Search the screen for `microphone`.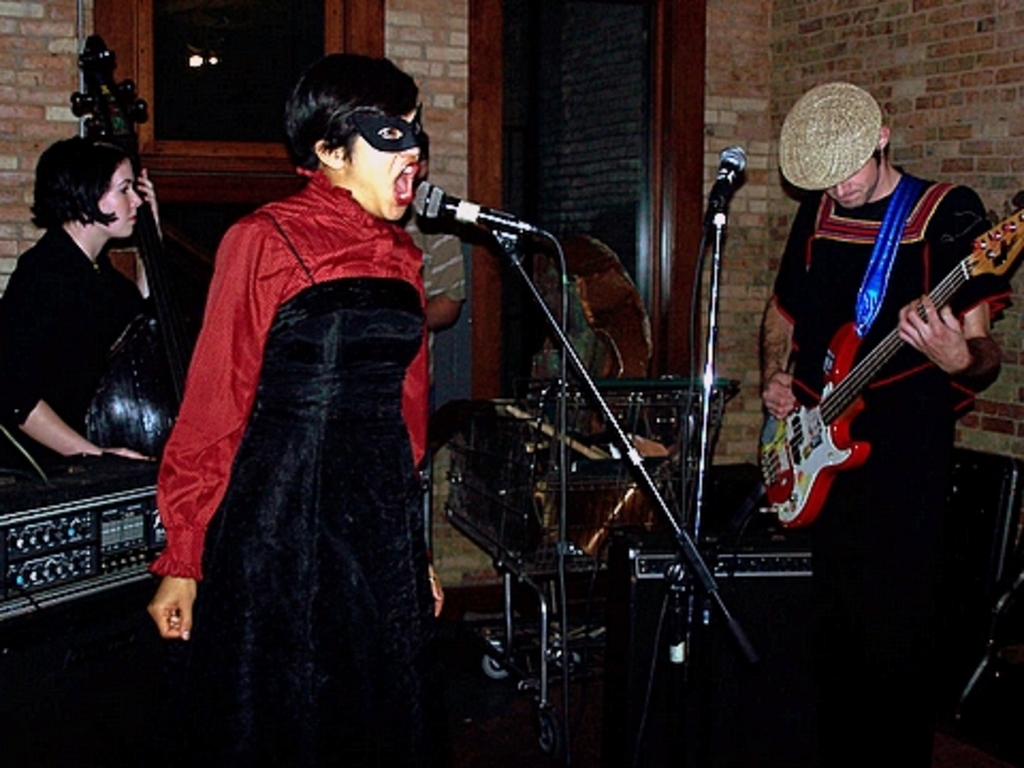
Found at crop(708, 139, 753, 213).
